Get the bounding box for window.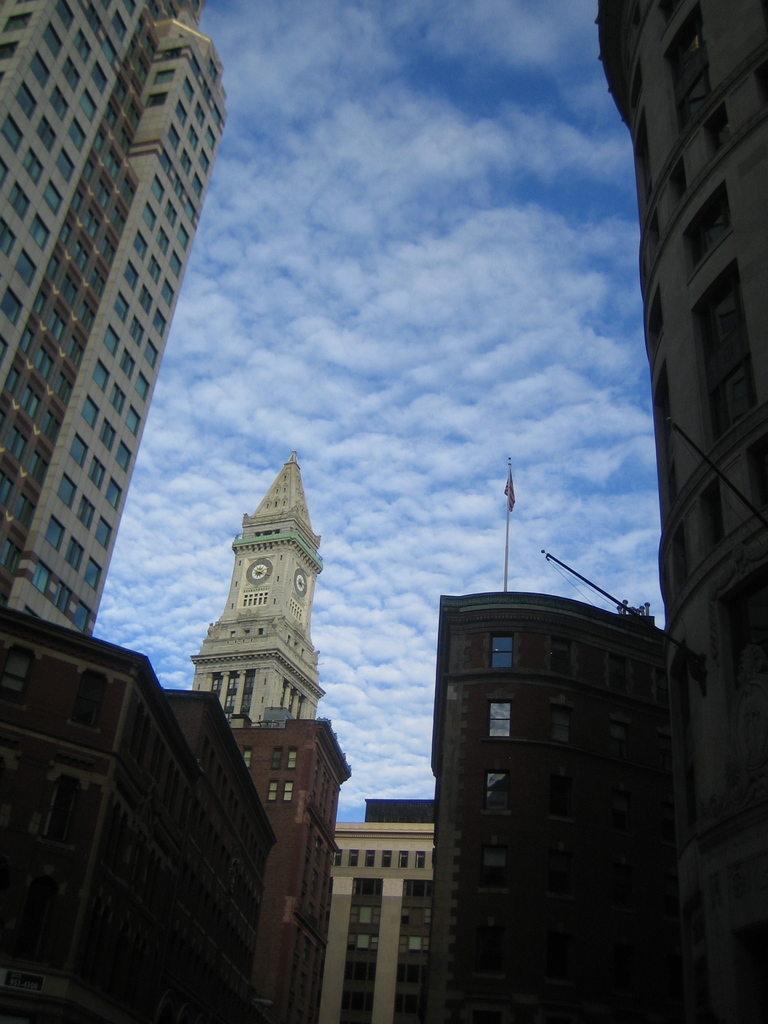
box=[196, 152, 211, 171].
